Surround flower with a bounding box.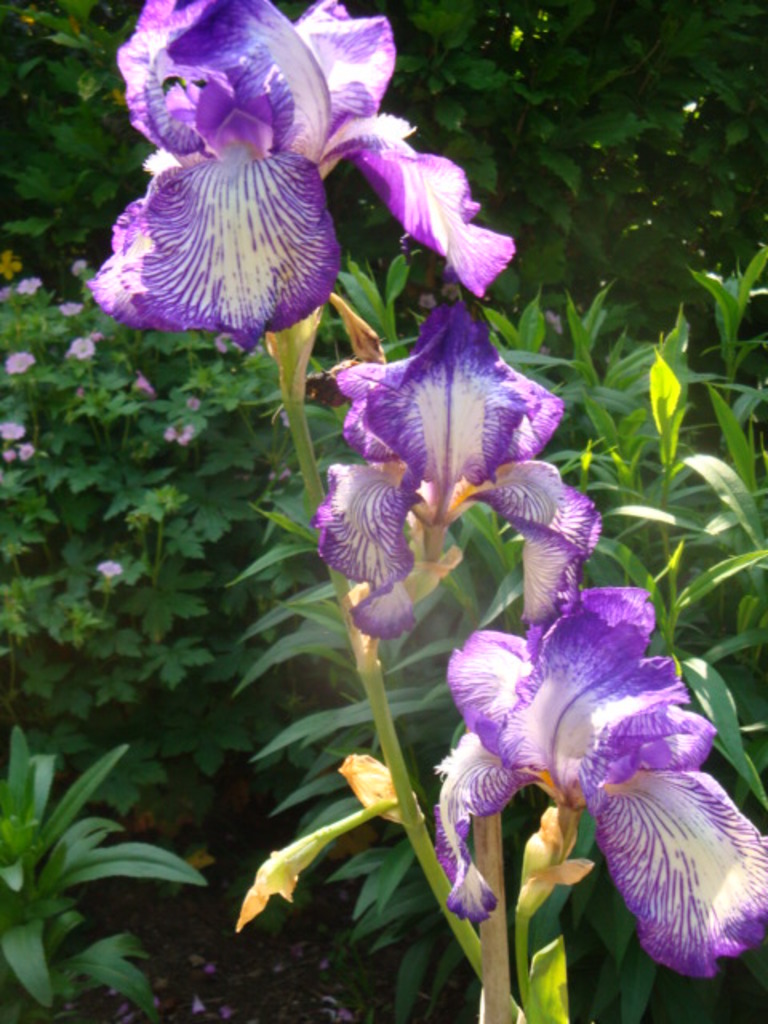
[left=429, top=573, right=766, bottom=987].
